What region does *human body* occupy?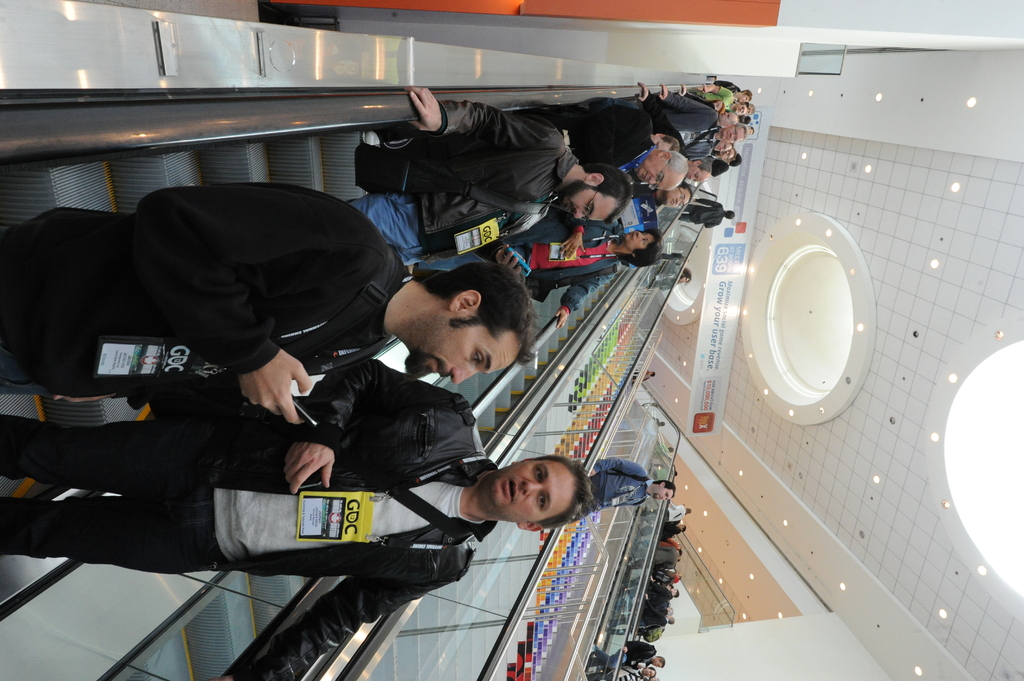
bbox=[0, 364, 492, 680].
